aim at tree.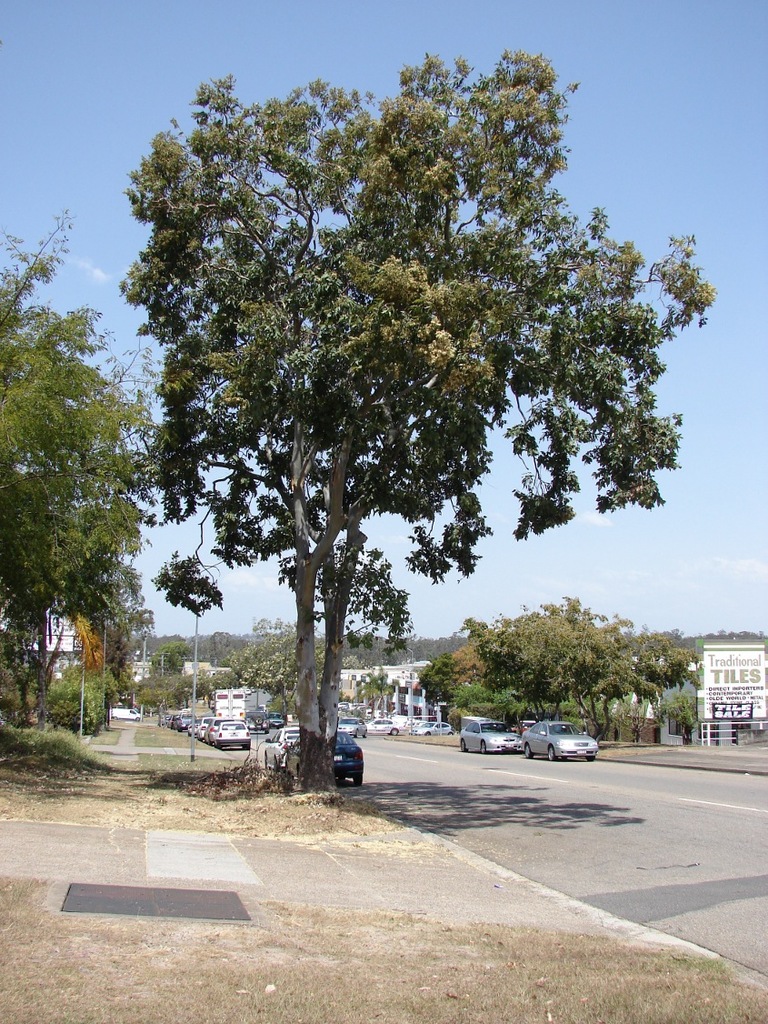
Aimed at (left=77, top=35, right=696, bottom=793).
